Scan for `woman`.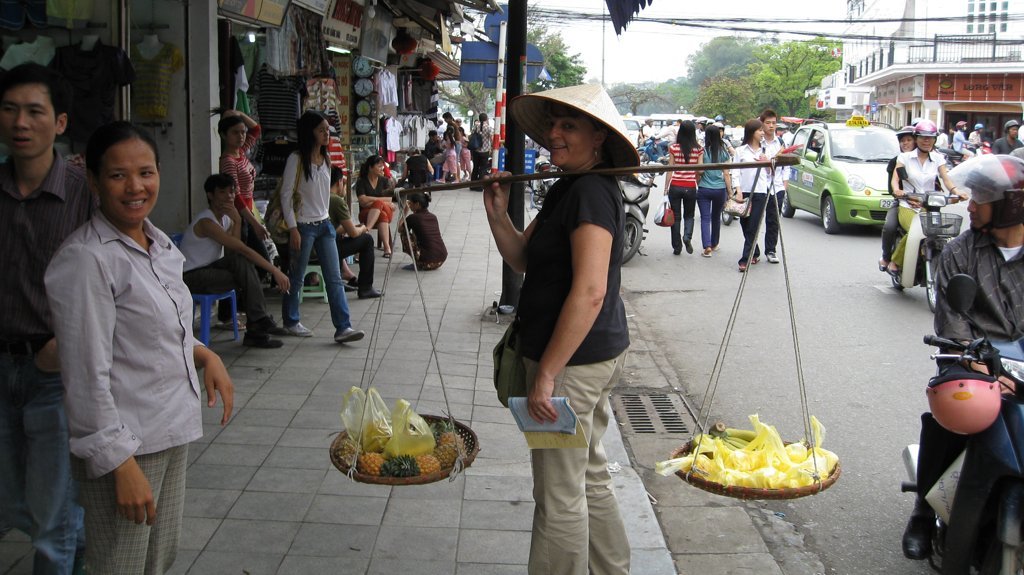
Scan result: <box>394,194,450,271</box>.
